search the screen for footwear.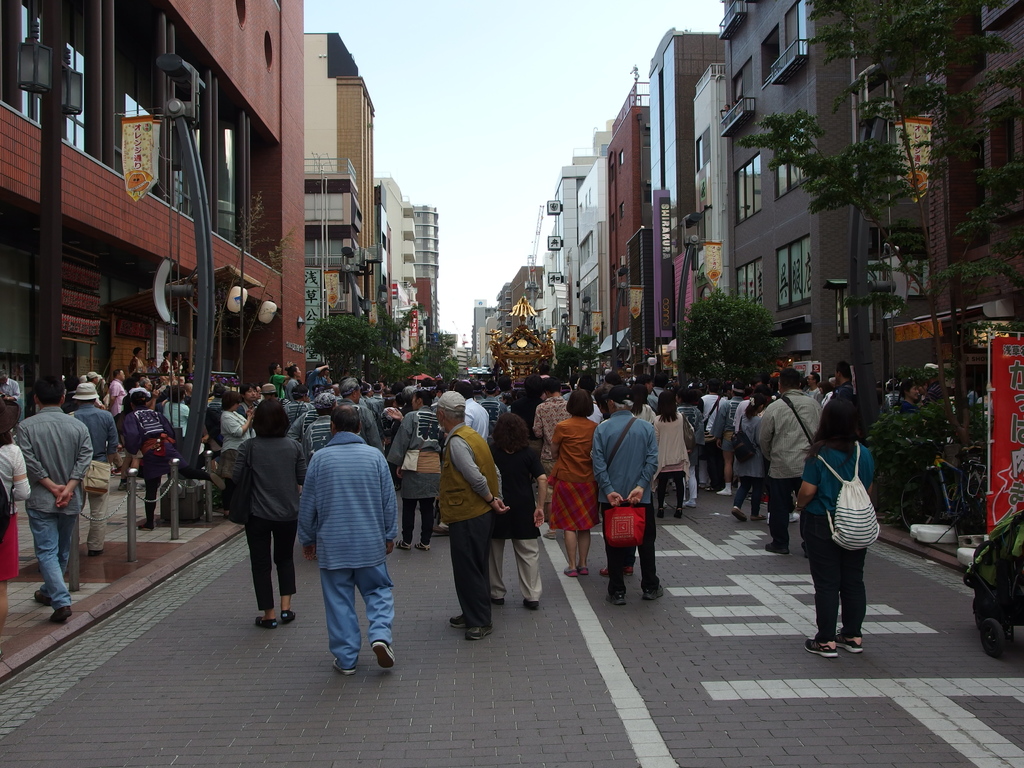
Found at l=622, t=569, r=633, b=575.
